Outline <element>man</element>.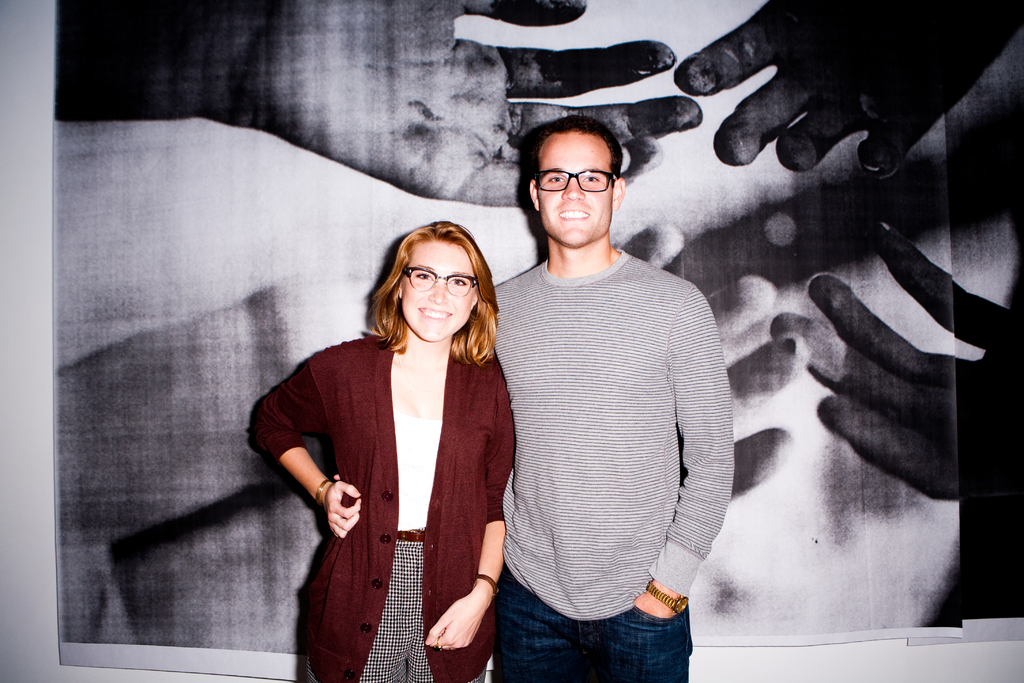
Outline: 329:114:735:682.
